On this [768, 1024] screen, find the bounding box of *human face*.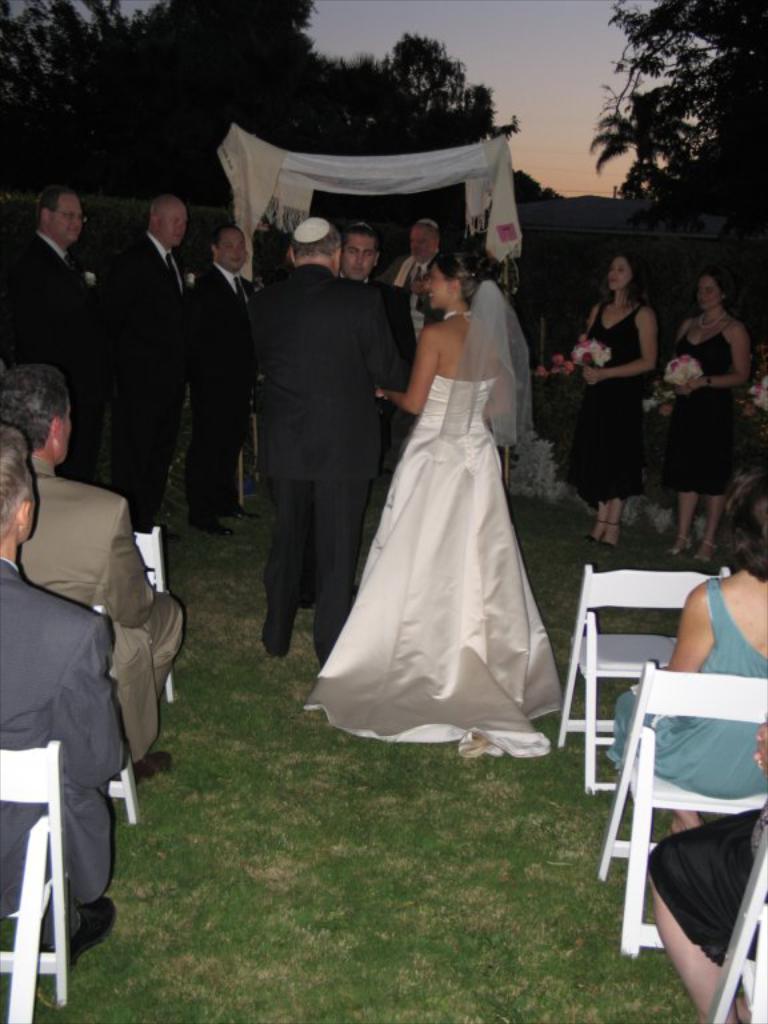
Bounding box: (420, 257, 451, 308).
